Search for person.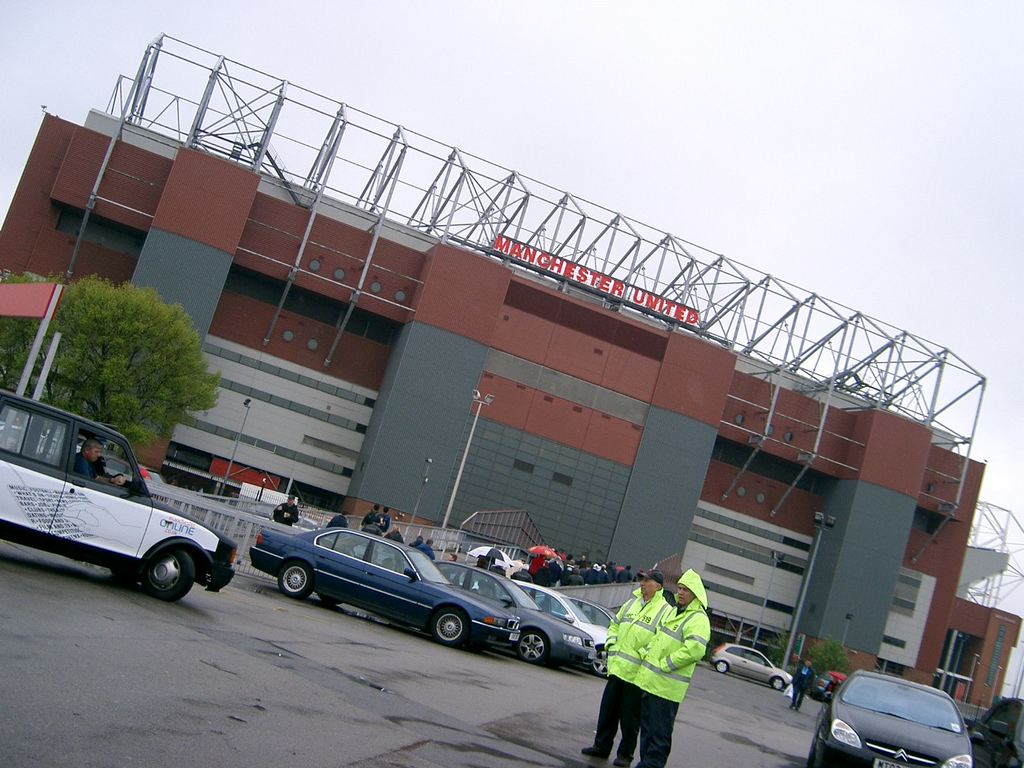
Found at [x1=636, y1=570, x2=714, y2=767].
